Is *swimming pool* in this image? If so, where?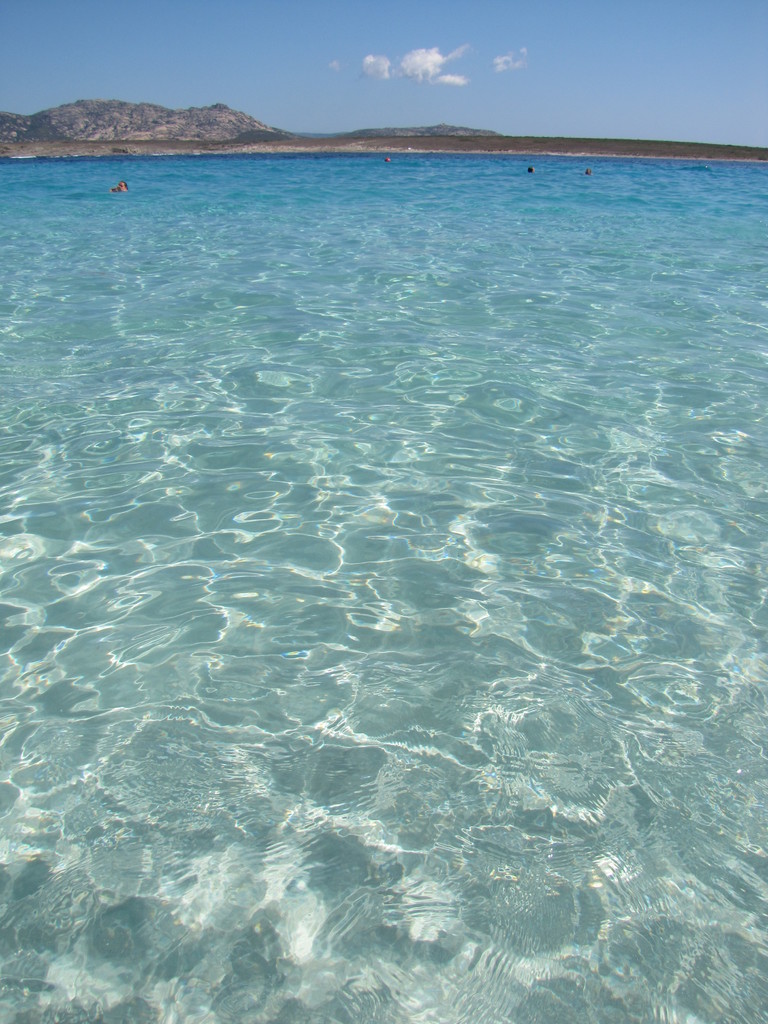
Yes, at left=0, top=56, right=767, bottom=1023.
